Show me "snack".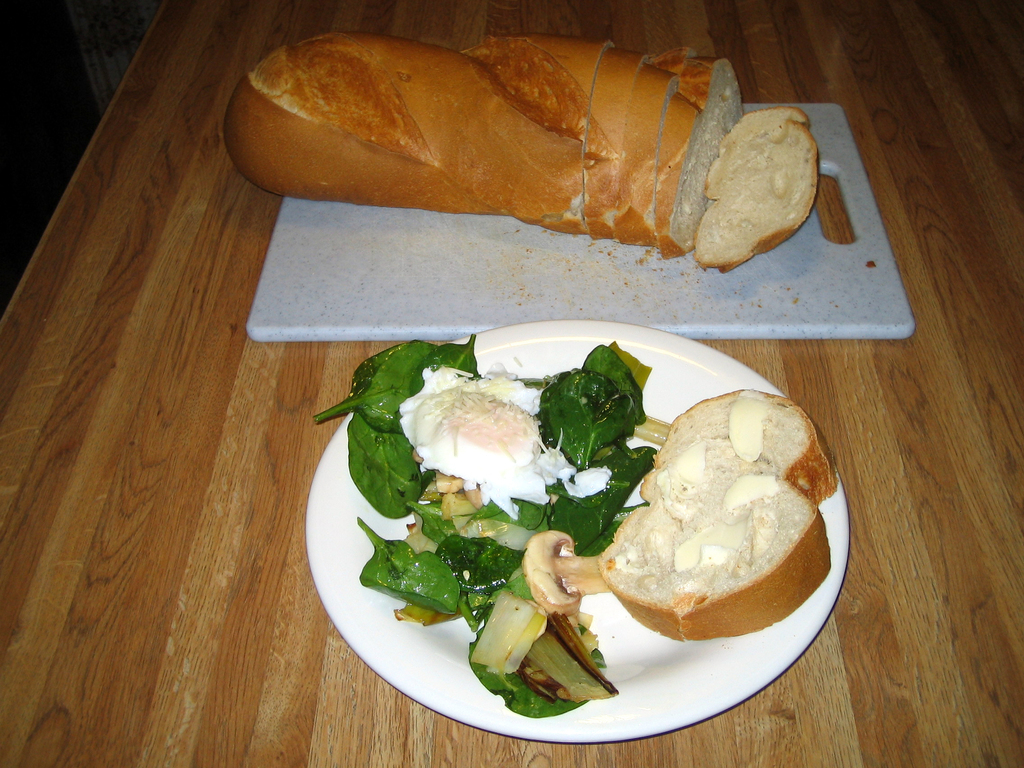
"snack" is here: 597,384,839,644.
